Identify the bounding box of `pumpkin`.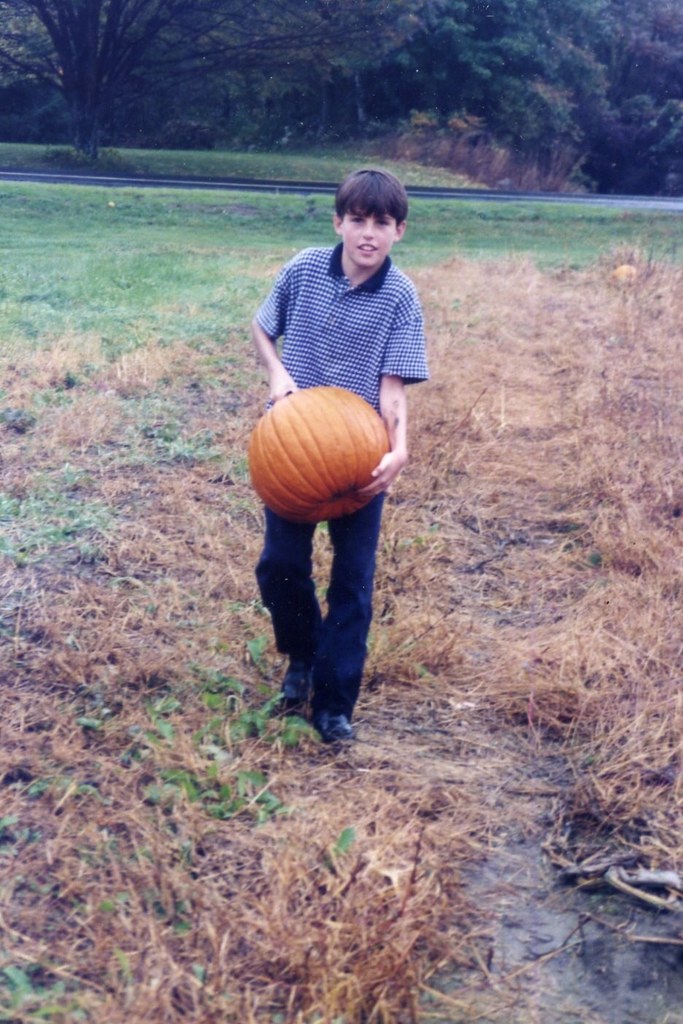
l=243, t=391, r=387, b=523.
